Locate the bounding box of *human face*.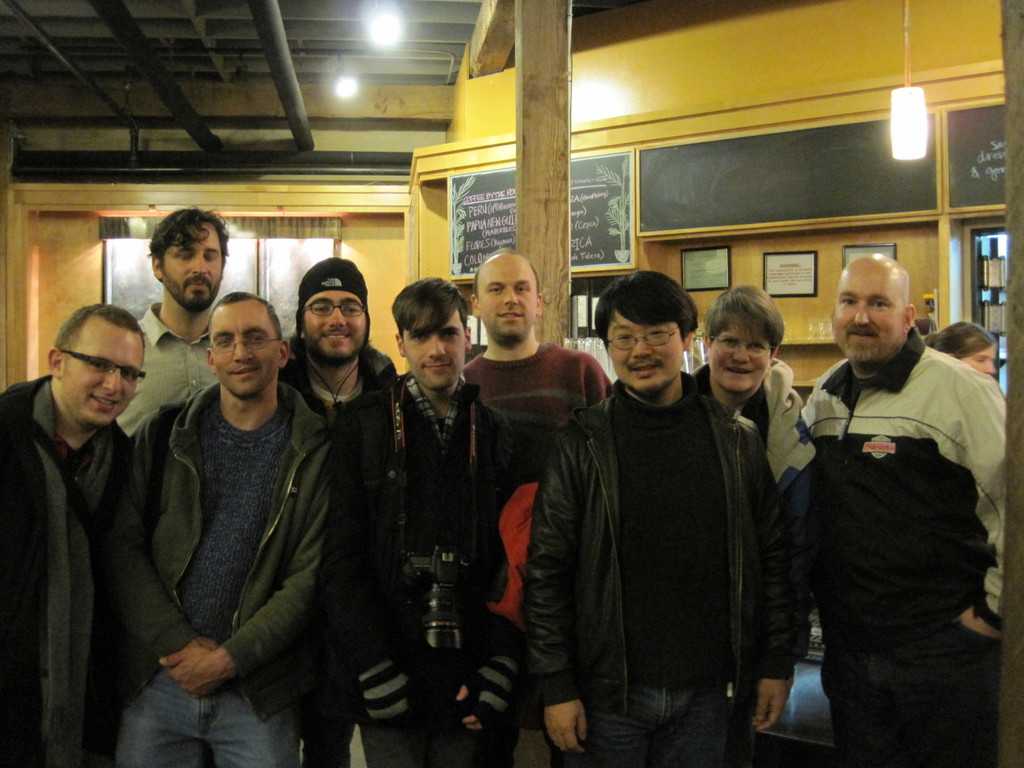
Bounding box: x1=478, y1=260, x2=537, y2=343.
